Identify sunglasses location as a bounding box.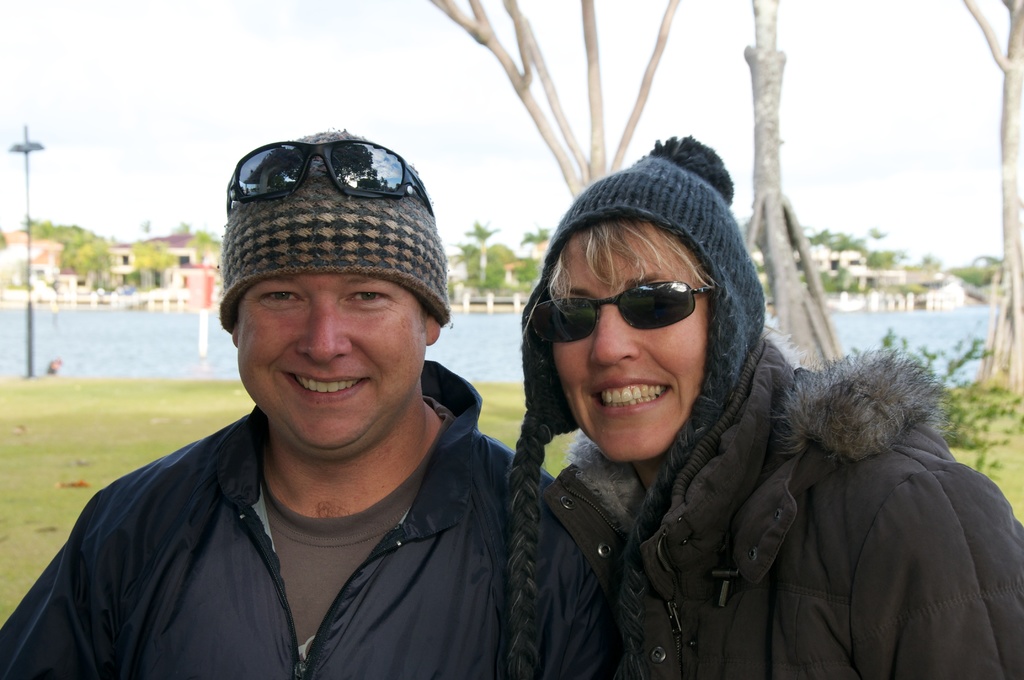
l=223, t=139, r=438, b=218.
